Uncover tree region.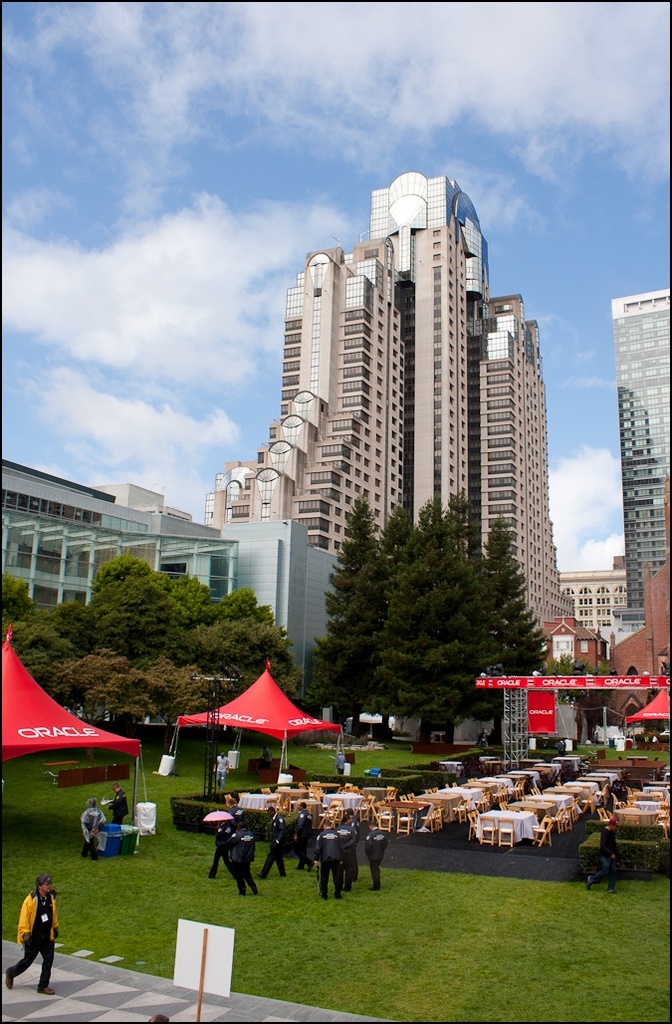
Uncovered: 5:556:289:719.
